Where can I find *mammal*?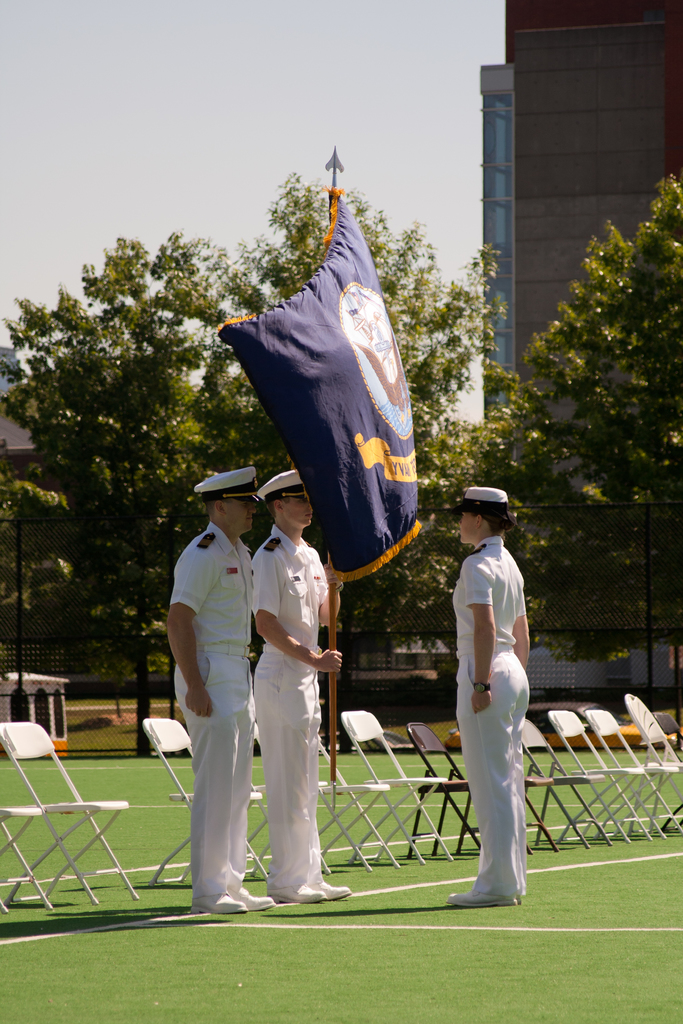
You can find it at box(165, 468, 258, 914).
